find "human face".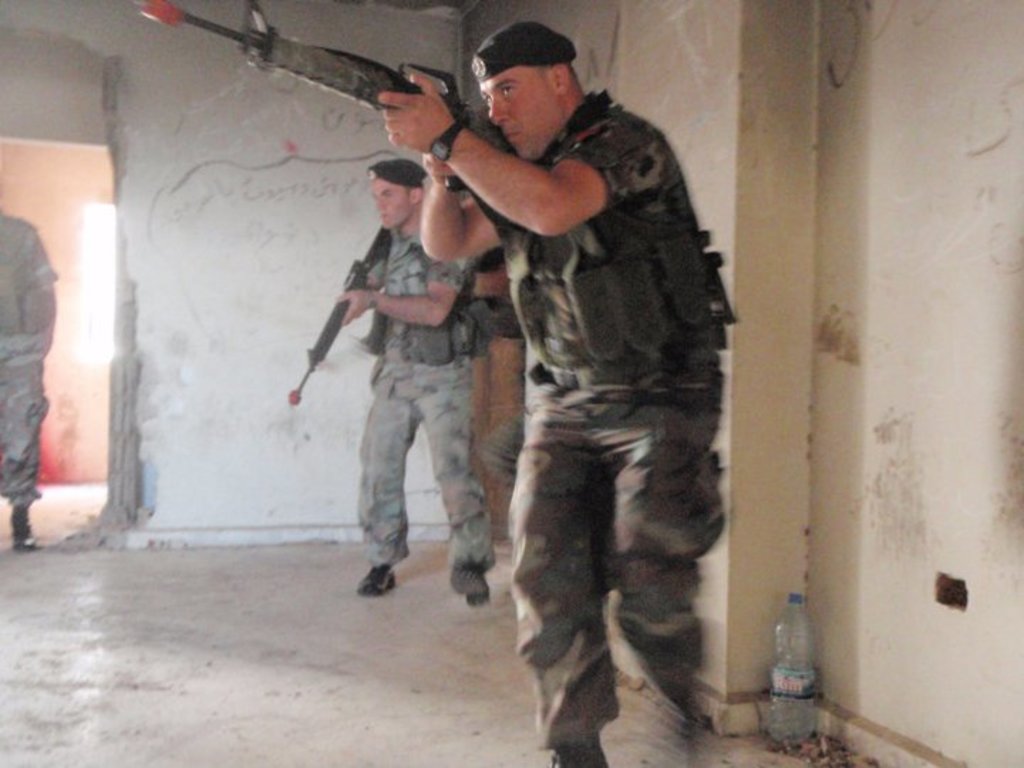
478/67/558/161.
